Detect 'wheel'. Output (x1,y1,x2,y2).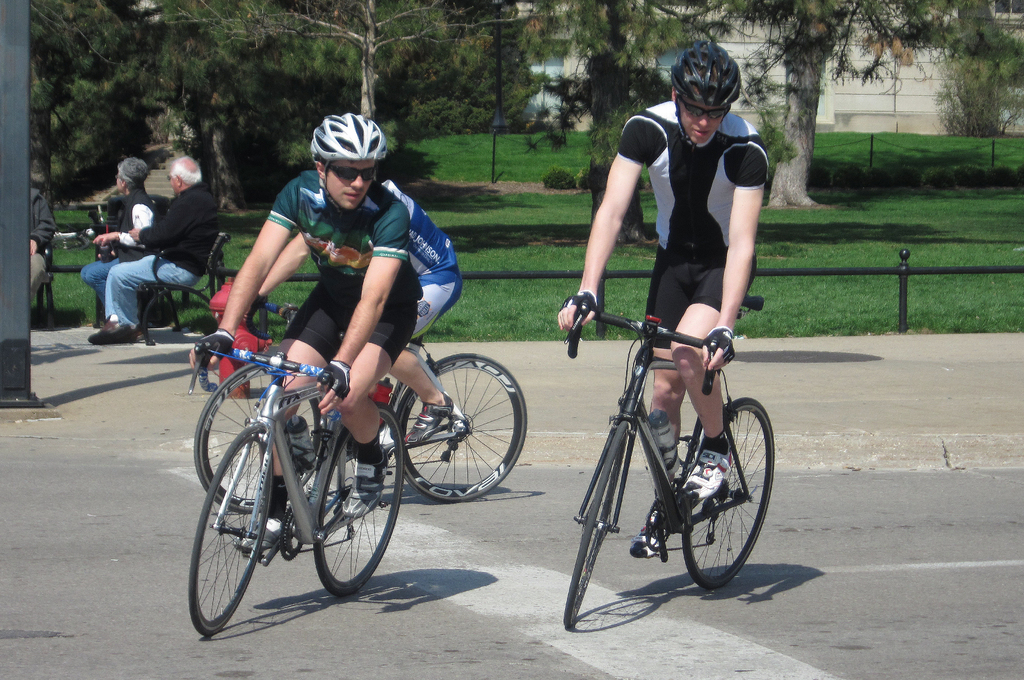
(562,420,630,629).
